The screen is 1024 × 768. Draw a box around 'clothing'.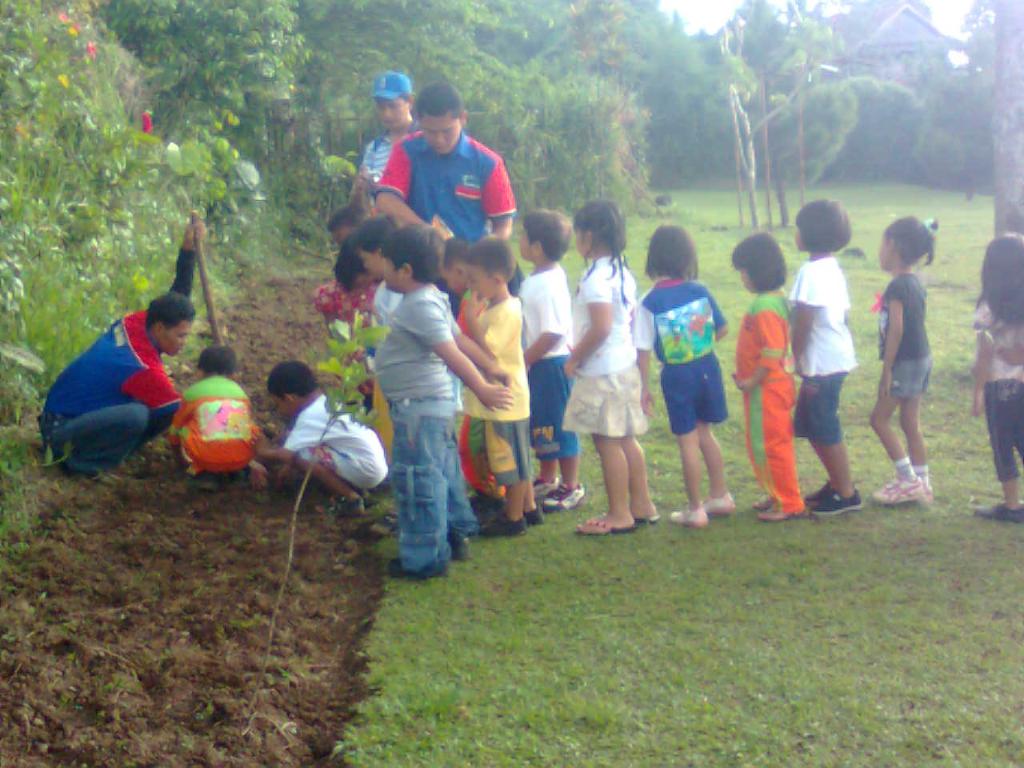
l=362, t=104, r=522, b=263.
